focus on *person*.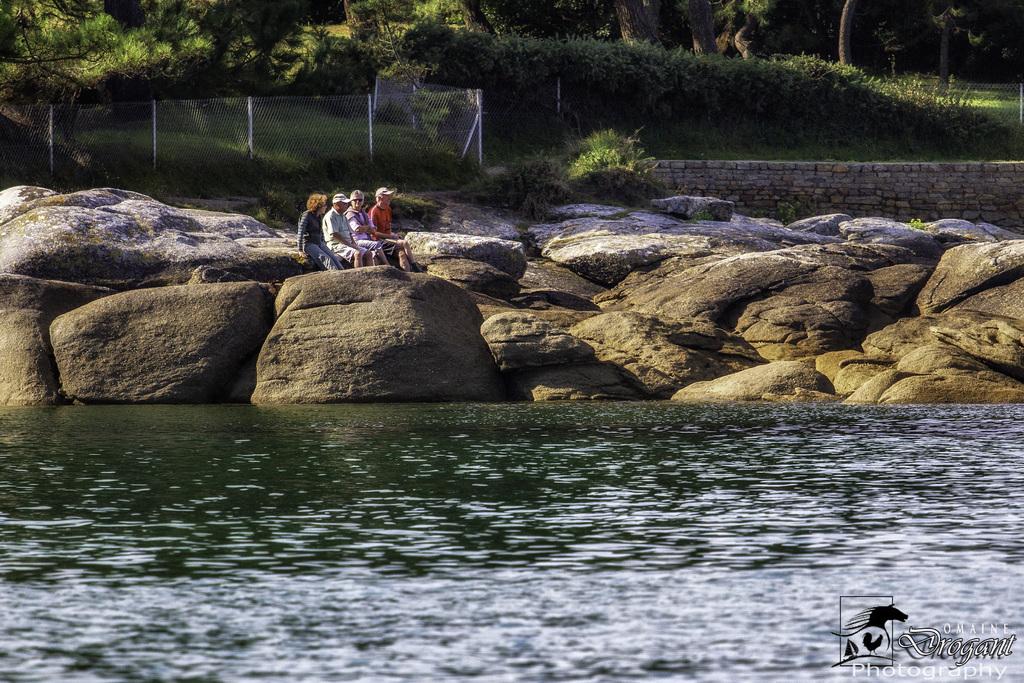
Focused at <bbox>364, 186, 428, 271</bbox>.
